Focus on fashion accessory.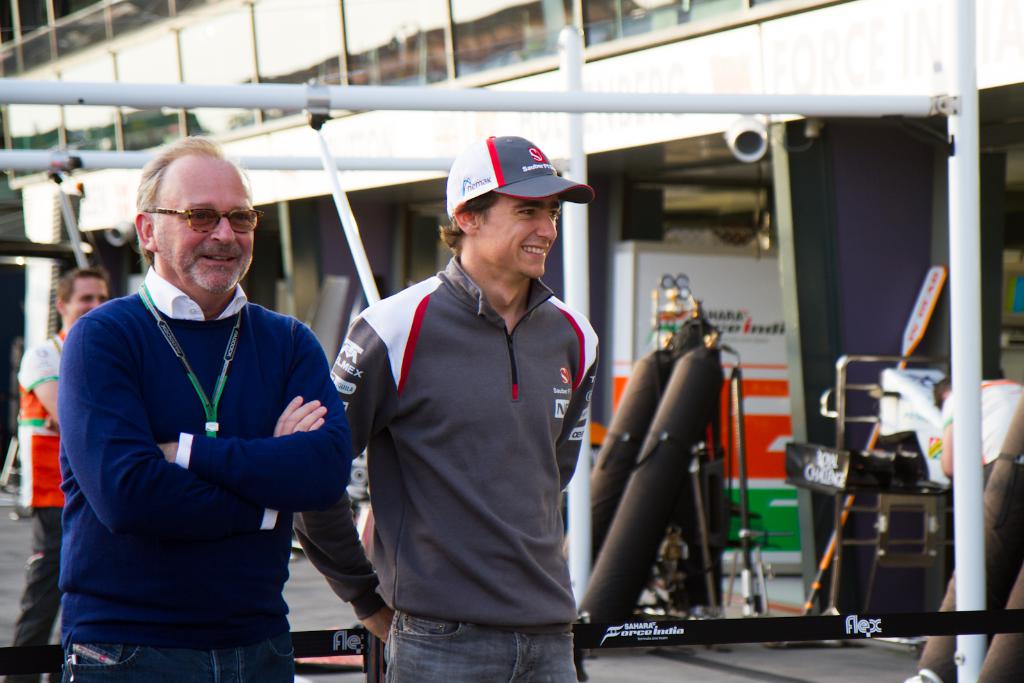
Focused at bbox(142, 209, 266, 237).
